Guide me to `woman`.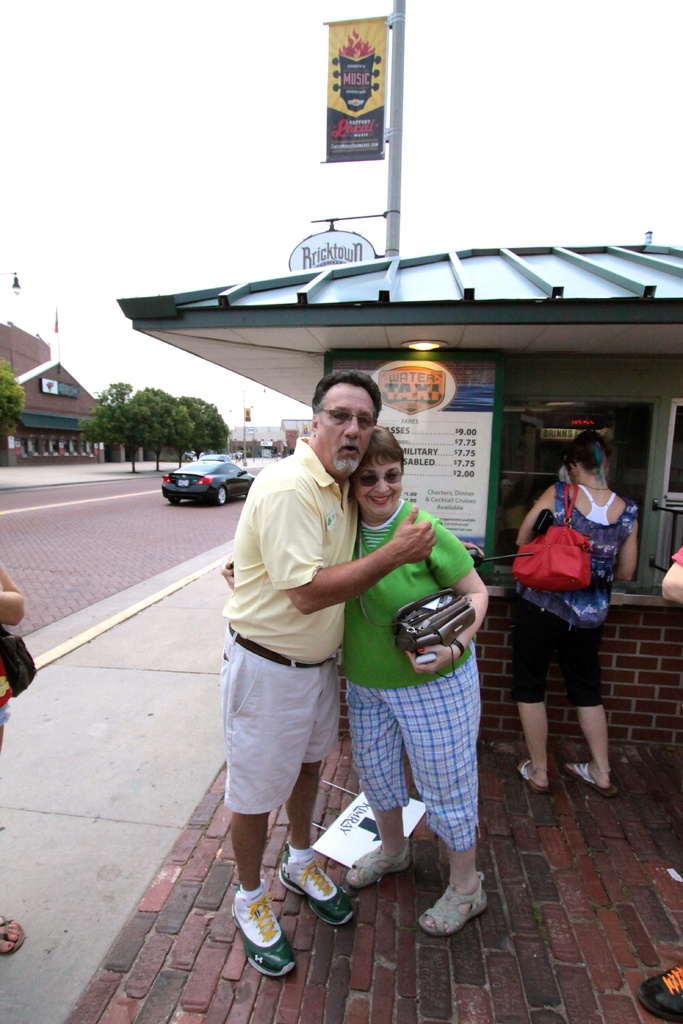
Guidance: (left=509, top=424, right=641, bottom=788).
